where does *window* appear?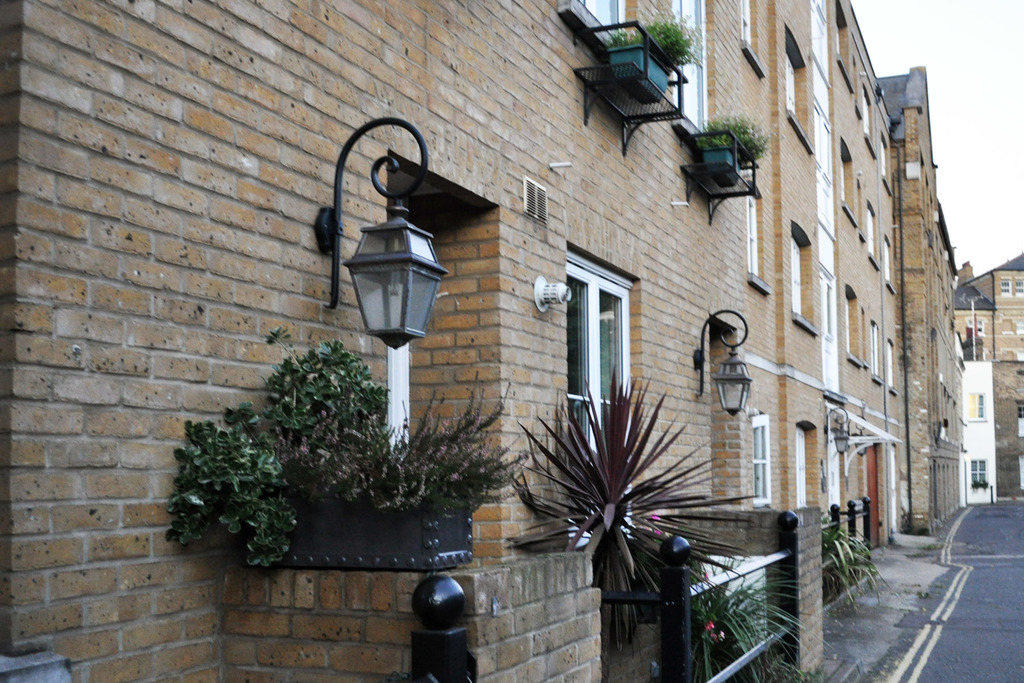
Appears at l=566, t=242, r=636, b=529.
